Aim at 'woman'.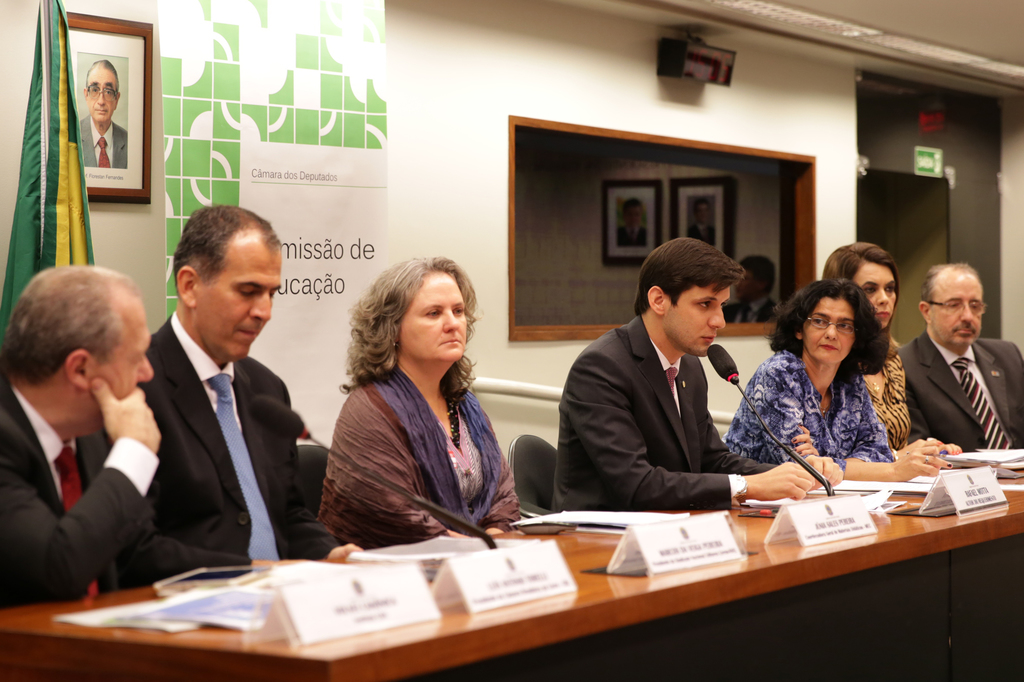
Aimed at Rect(715, 286, 960, 488).
